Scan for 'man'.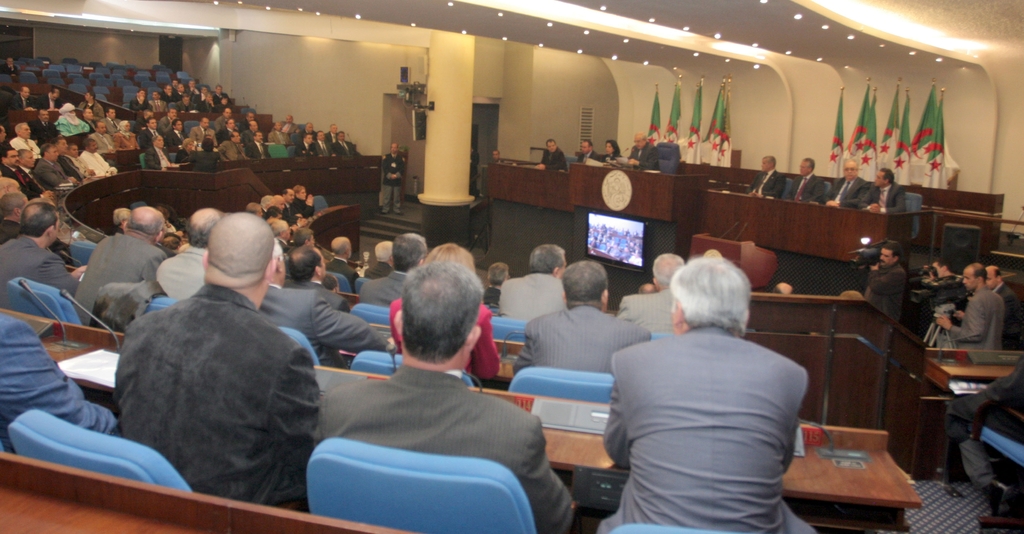
Scan result: 872, 177, 904, 212.
